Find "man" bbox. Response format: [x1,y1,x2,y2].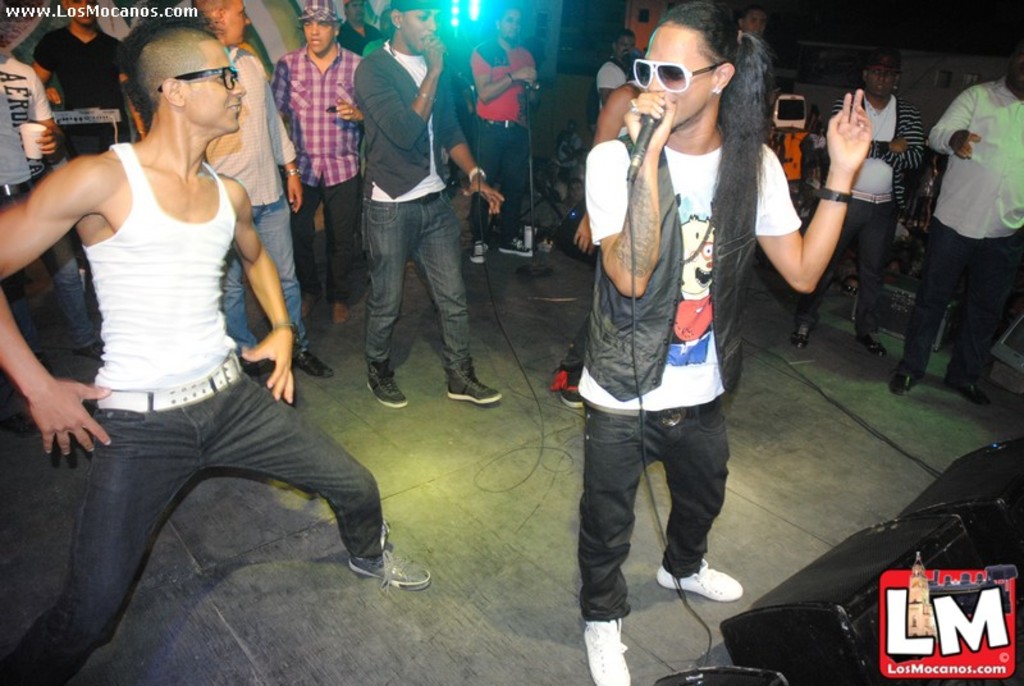
[913,61,1020,404].
